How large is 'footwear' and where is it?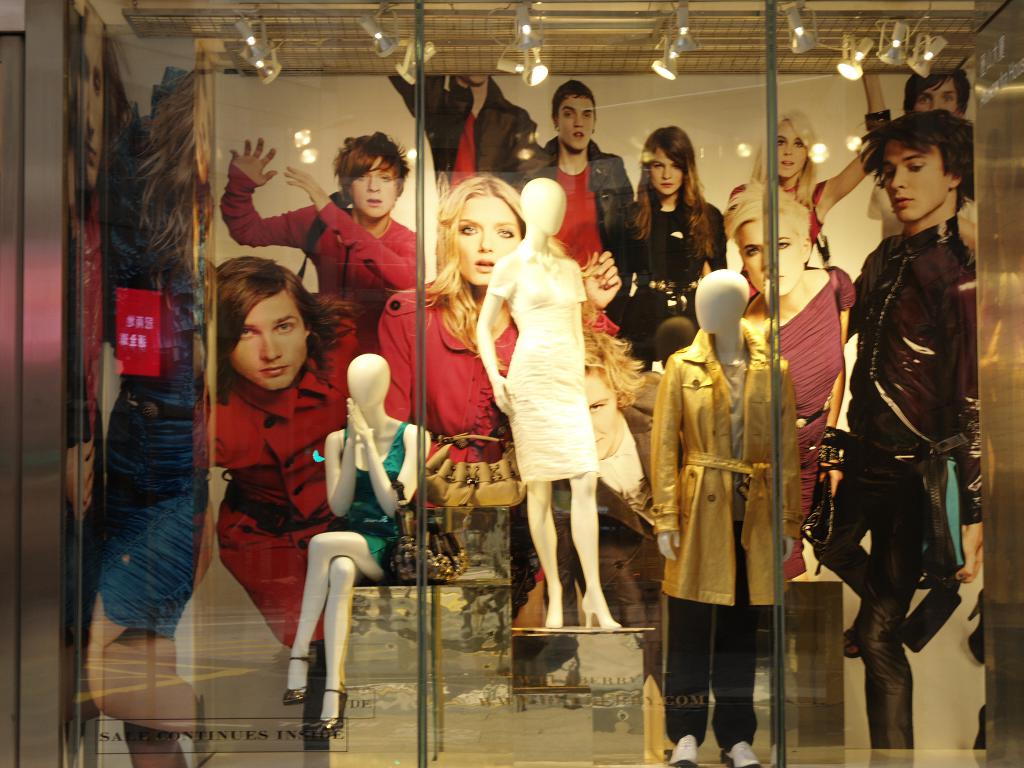
Bounding box: l=845, t=616, r=860, b=662.
